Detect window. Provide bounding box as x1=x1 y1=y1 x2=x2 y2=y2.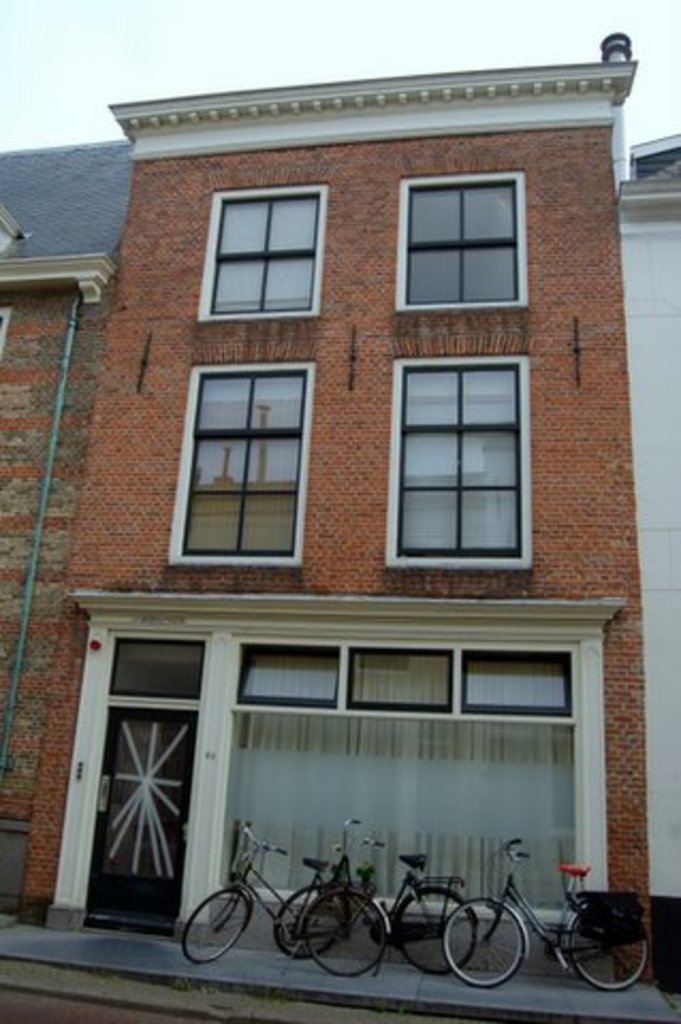
x1=199 y1=177 x2=320 y2=329.
